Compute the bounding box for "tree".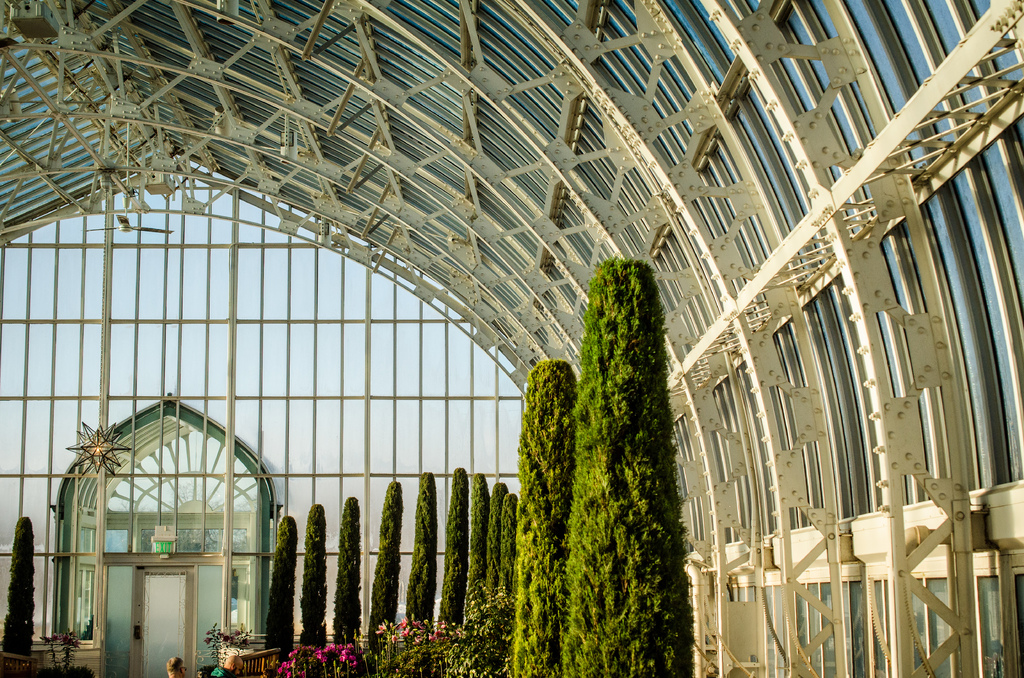
362,482,412,640.
